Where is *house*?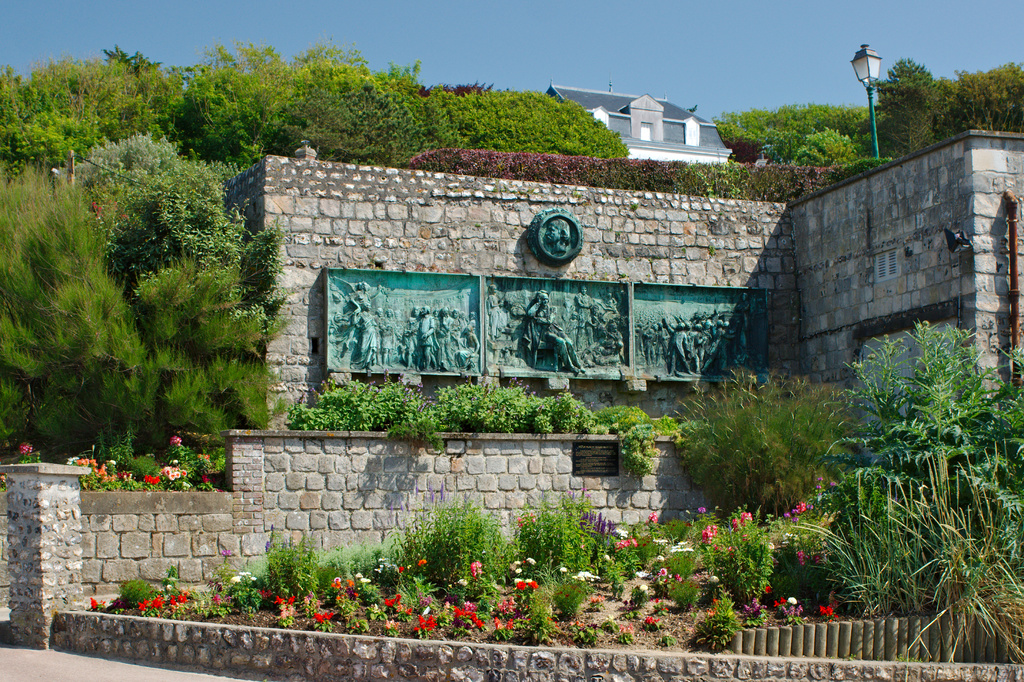
(left=558, top=76, right=763, bottom=156).
